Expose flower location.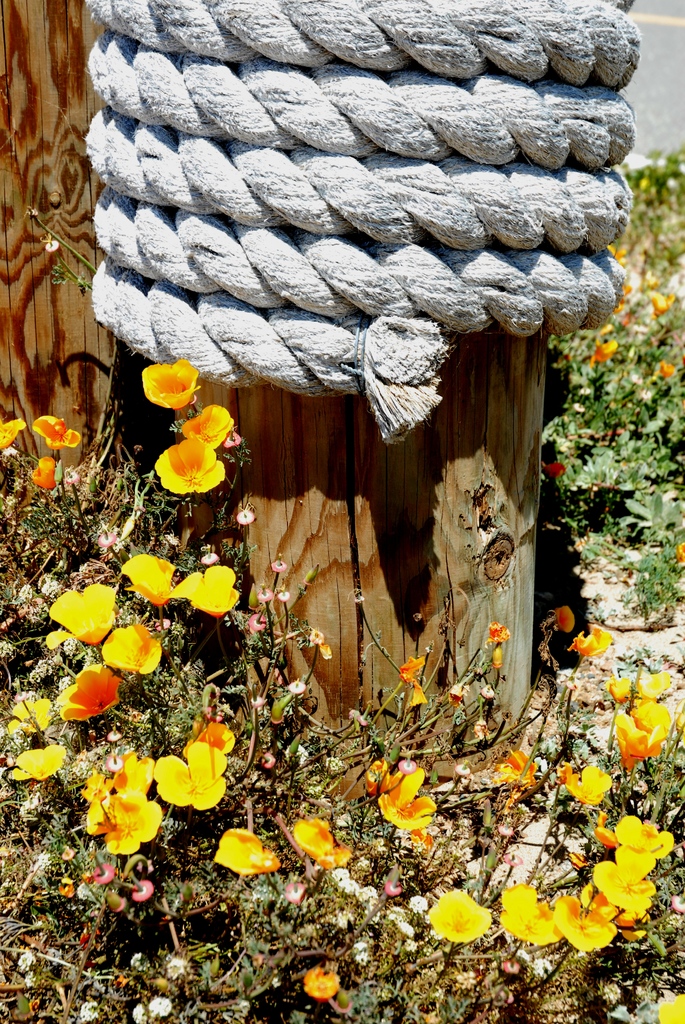
Exposed at [638, 669, 669, 695].
